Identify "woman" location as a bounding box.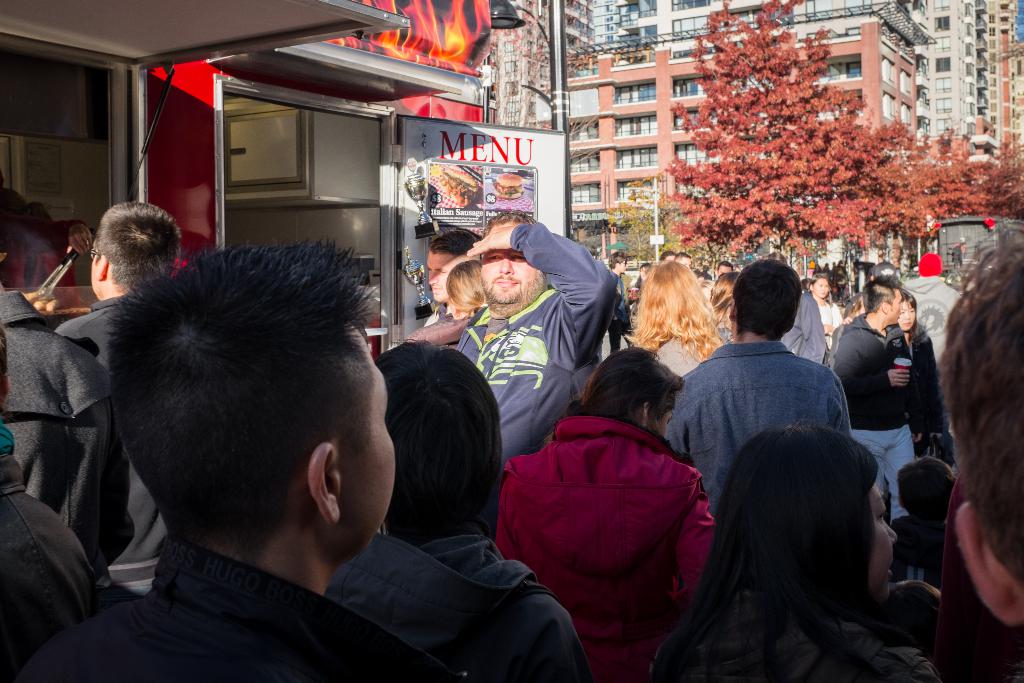
bbox=(893, 292, 945, 447).
